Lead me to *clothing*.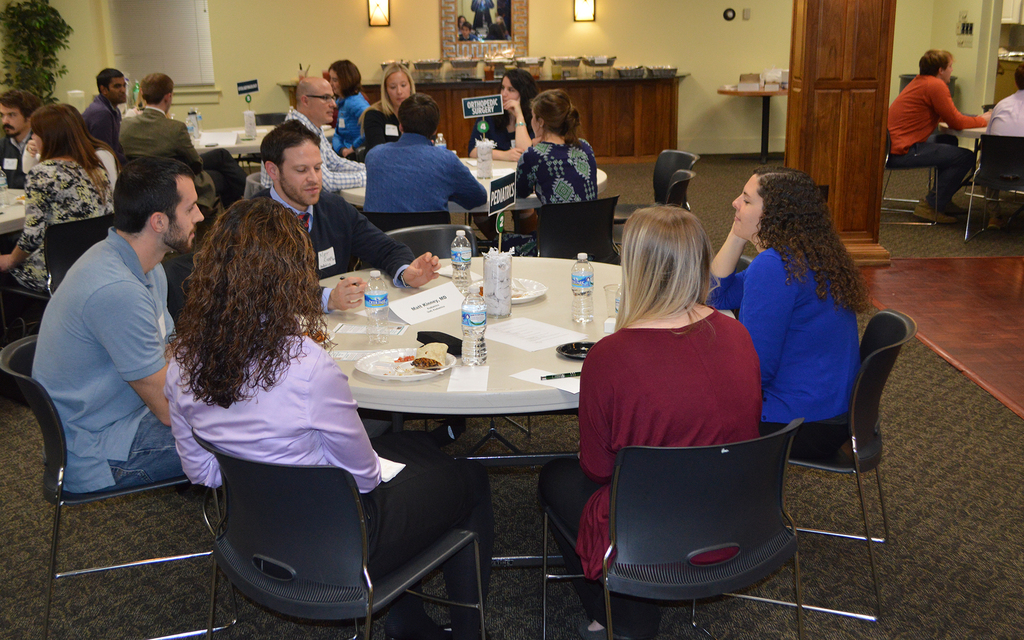
Lead to left=252, top=188, right=420, bottom=436.
